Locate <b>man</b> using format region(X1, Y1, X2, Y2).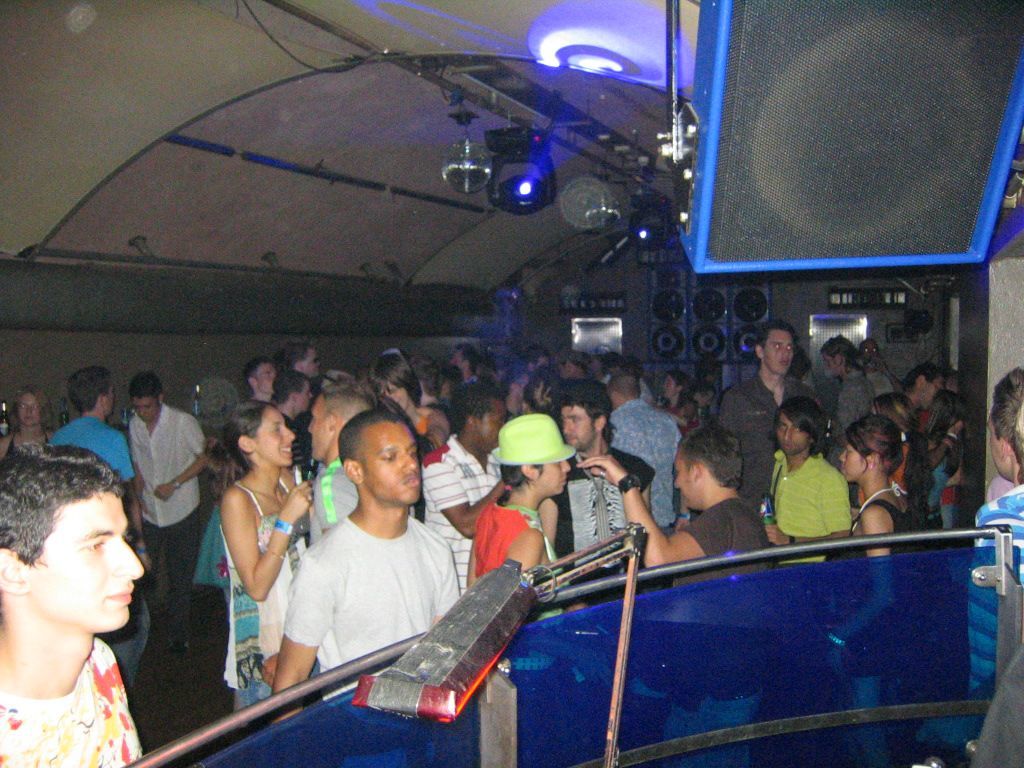
region(902, 362, 965, 466).
